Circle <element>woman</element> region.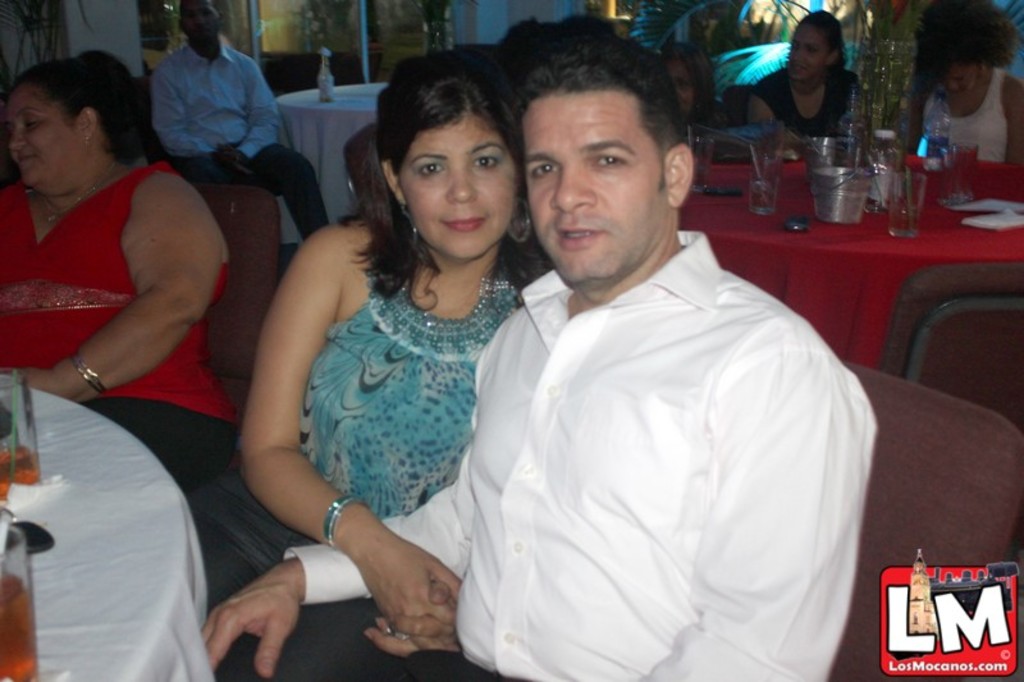
Region: bbox(0, 50, 232, 503).
